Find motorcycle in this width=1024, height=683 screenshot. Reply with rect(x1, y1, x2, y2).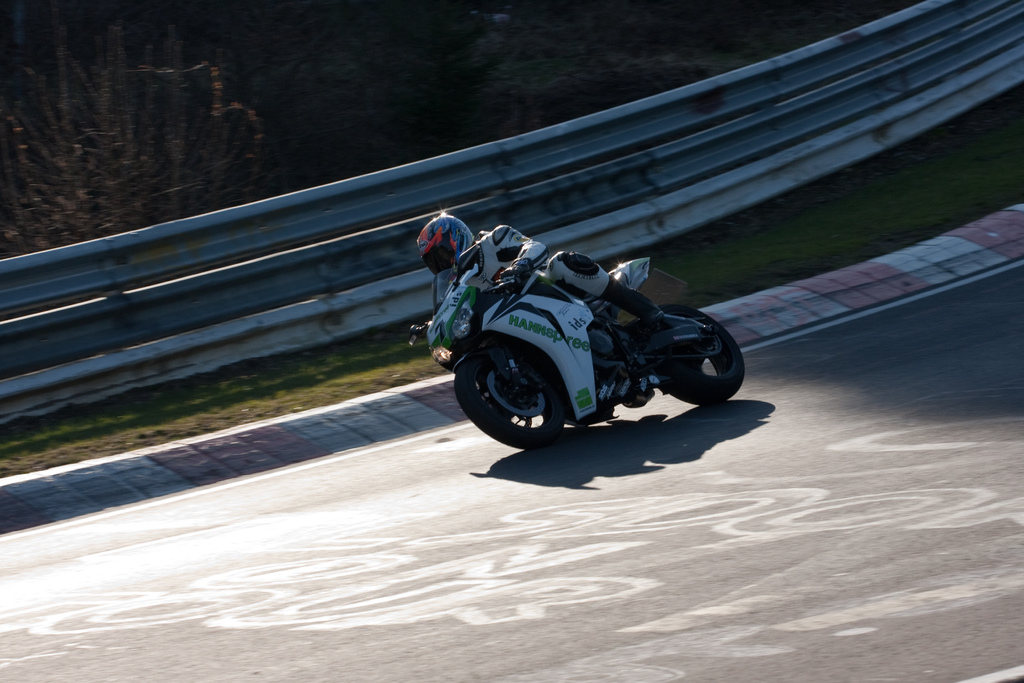
rect(408, 238, 743, 453).
